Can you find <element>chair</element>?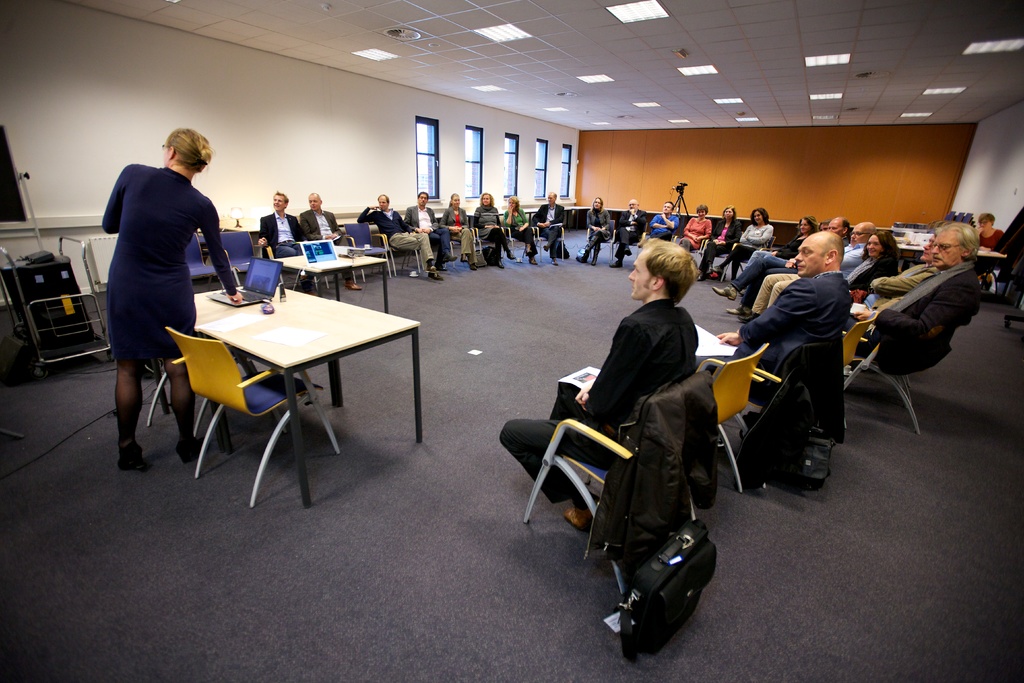
Yes, bounding box: [841,317,973,442].
